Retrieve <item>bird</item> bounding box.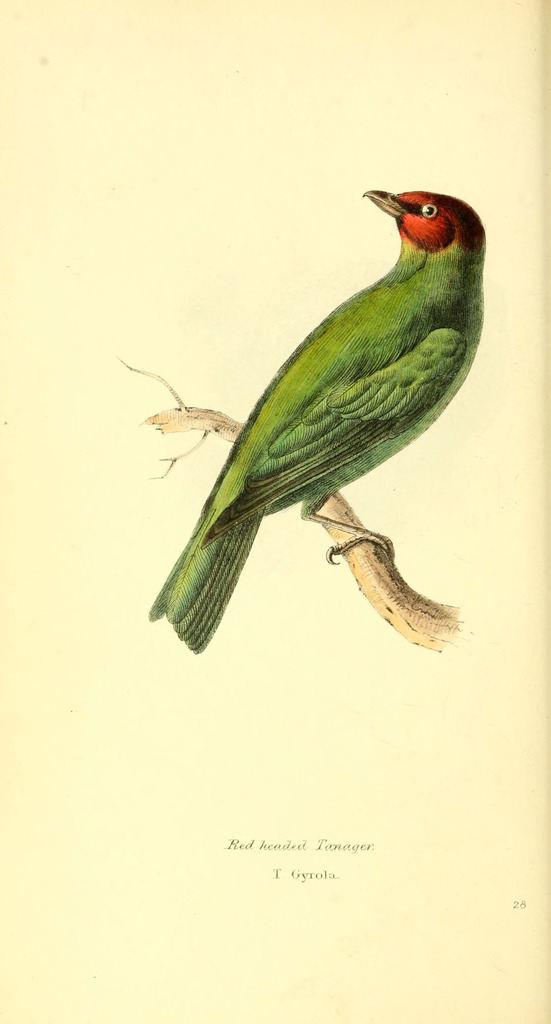
Bounding box: [left=125, top=175, right=497, bottom=642].
